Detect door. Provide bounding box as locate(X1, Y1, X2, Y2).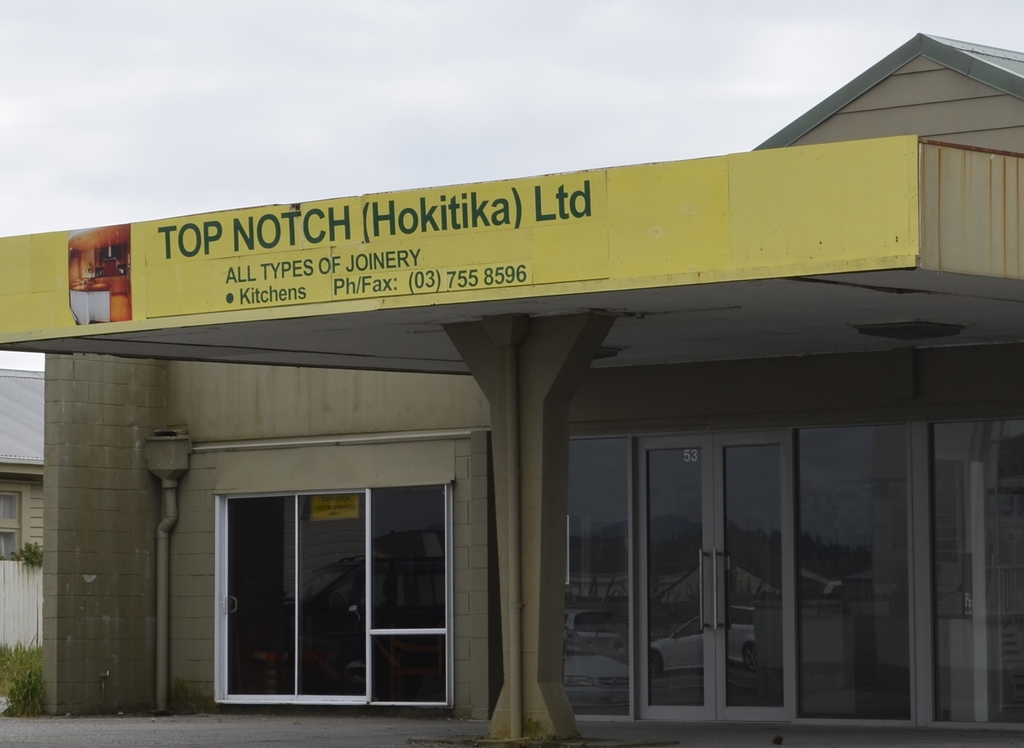
locate(636, 427, 788, 722).
